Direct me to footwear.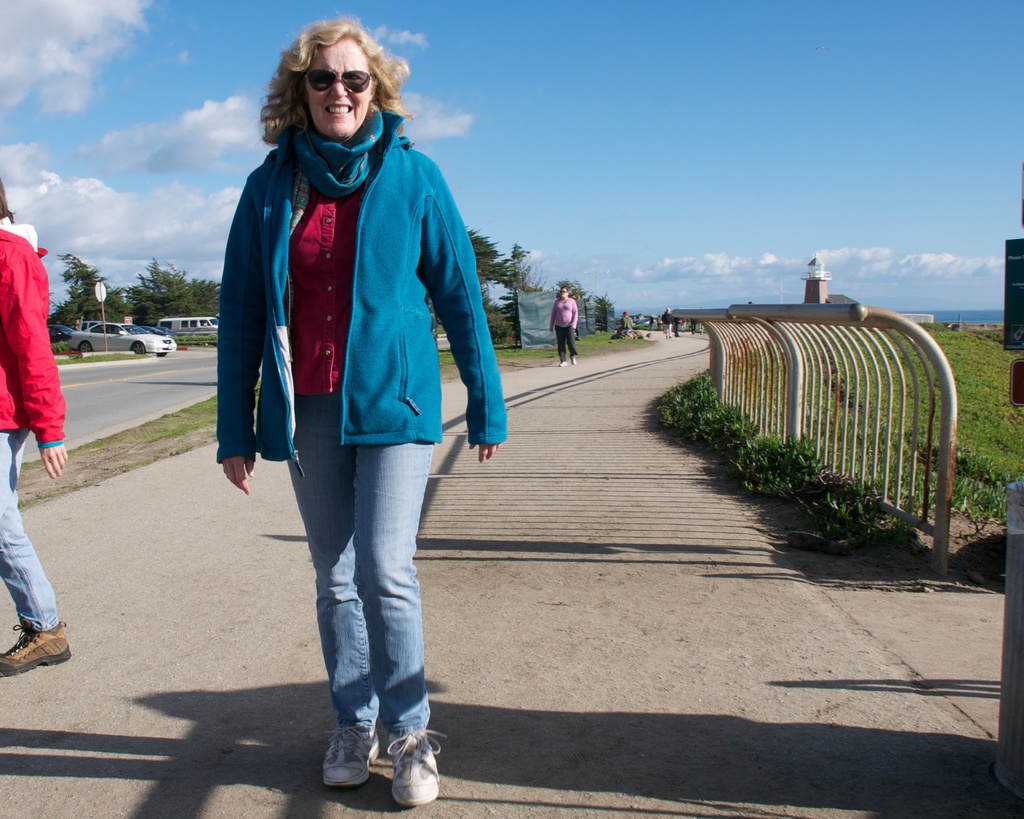
Direction: box=[391, 726, 446, 809].
